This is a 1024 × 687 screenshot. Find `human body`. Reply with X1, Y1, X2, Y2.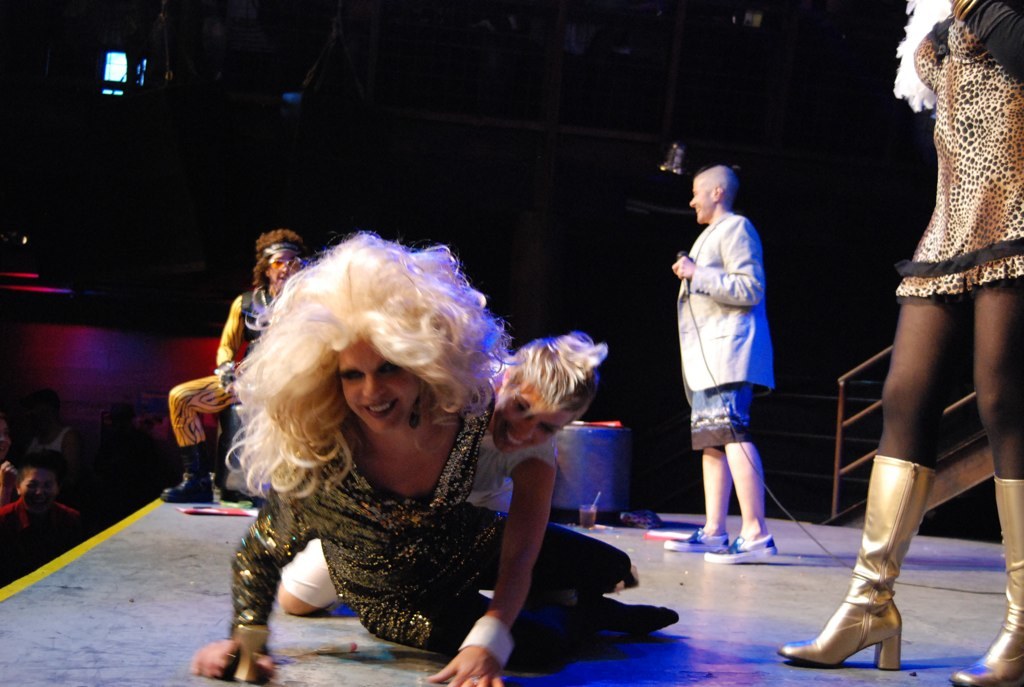
776, 0, 1023, 686.
